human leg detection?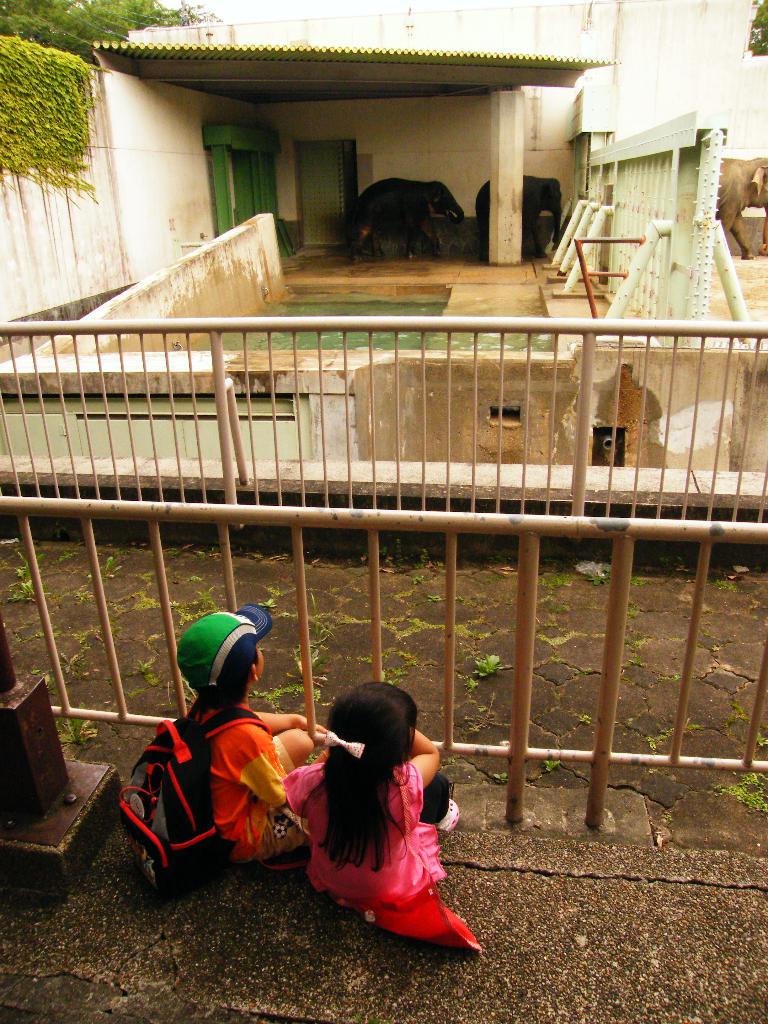
(x1=248, y1=805, x2=315, y2=861)
